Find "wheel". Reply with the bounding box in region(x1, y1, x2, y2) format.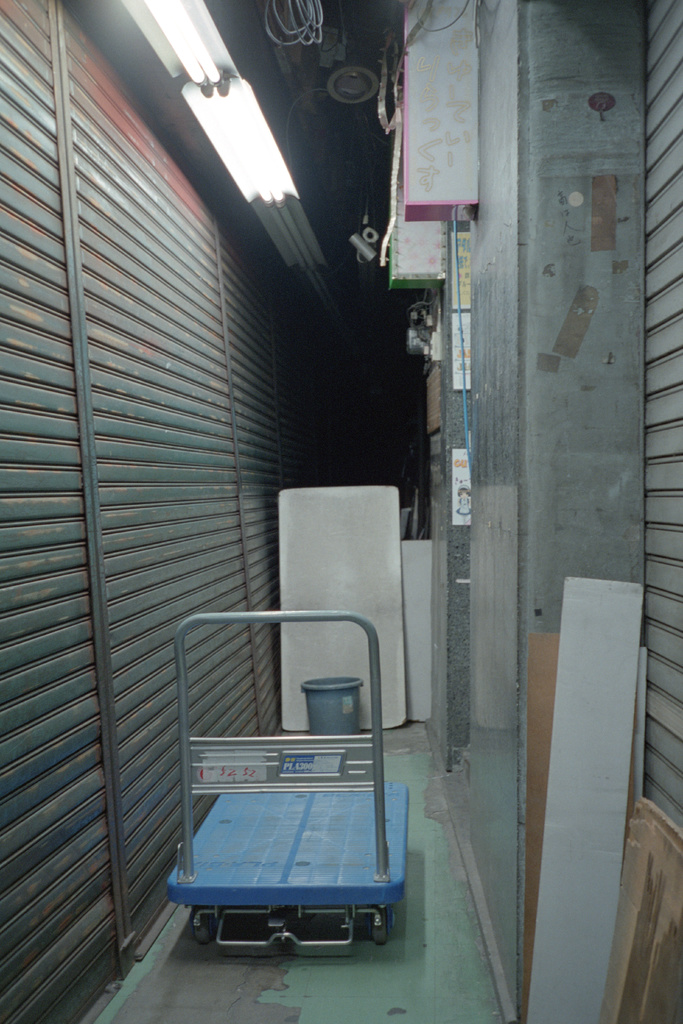
region(197, 922, 211, 944).
